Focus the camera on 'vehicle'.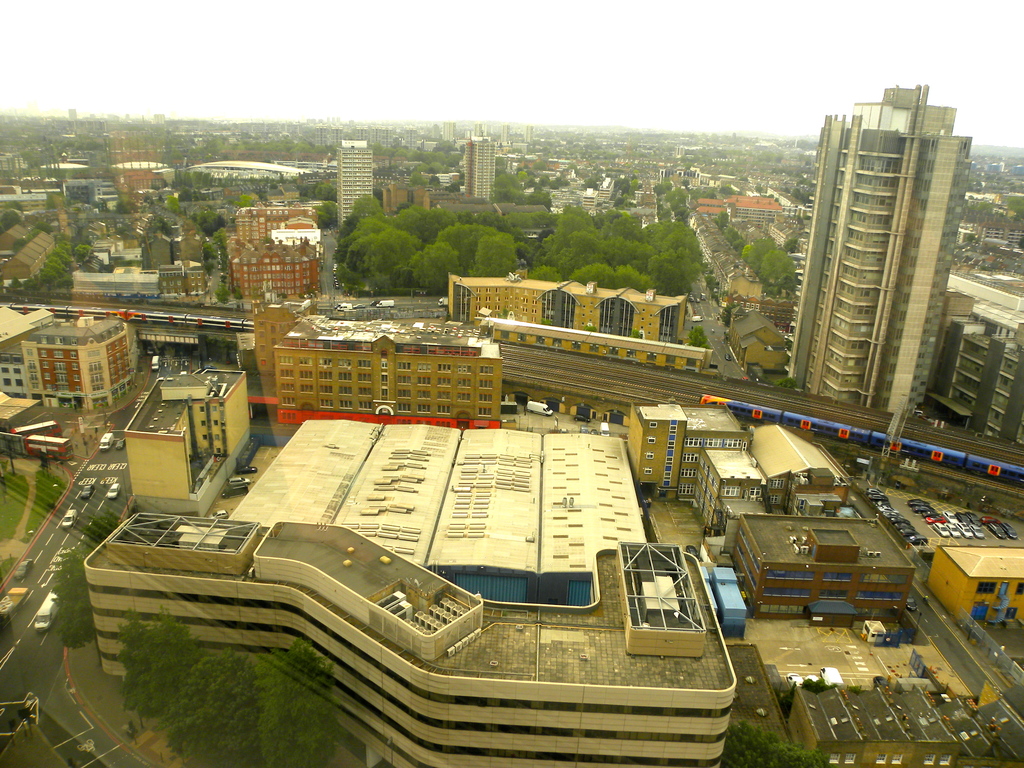
Focus region: BBox(525, 398, 550, 419).
